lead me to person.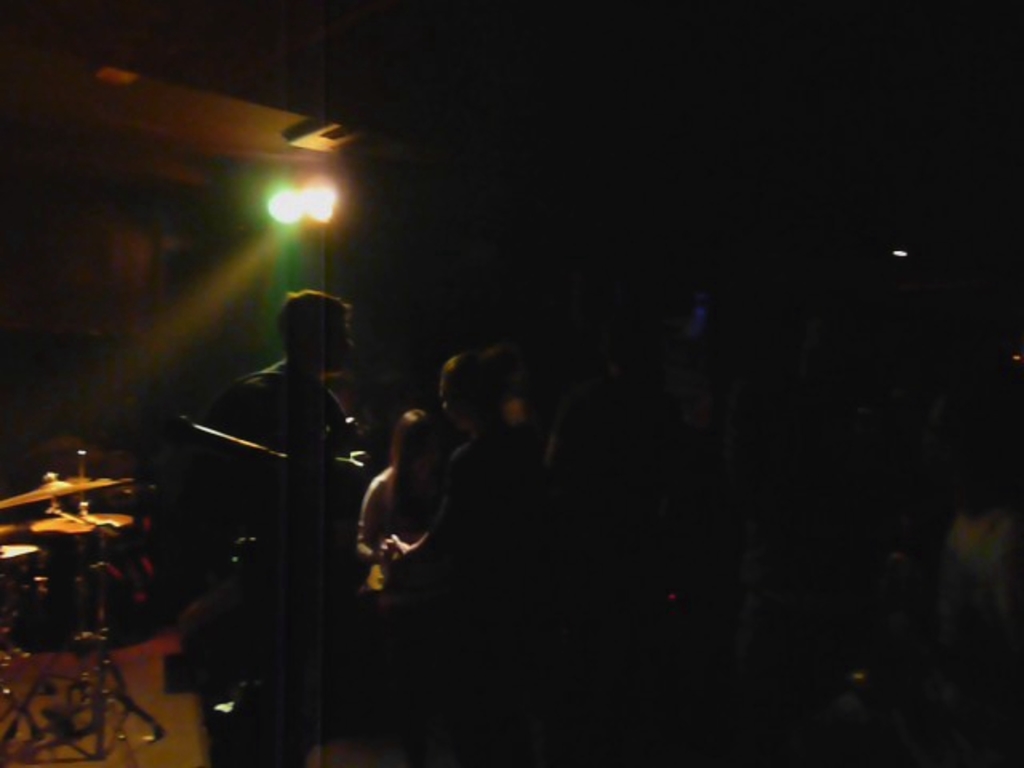
Lead to bbox(352, 406, 450, 707).
